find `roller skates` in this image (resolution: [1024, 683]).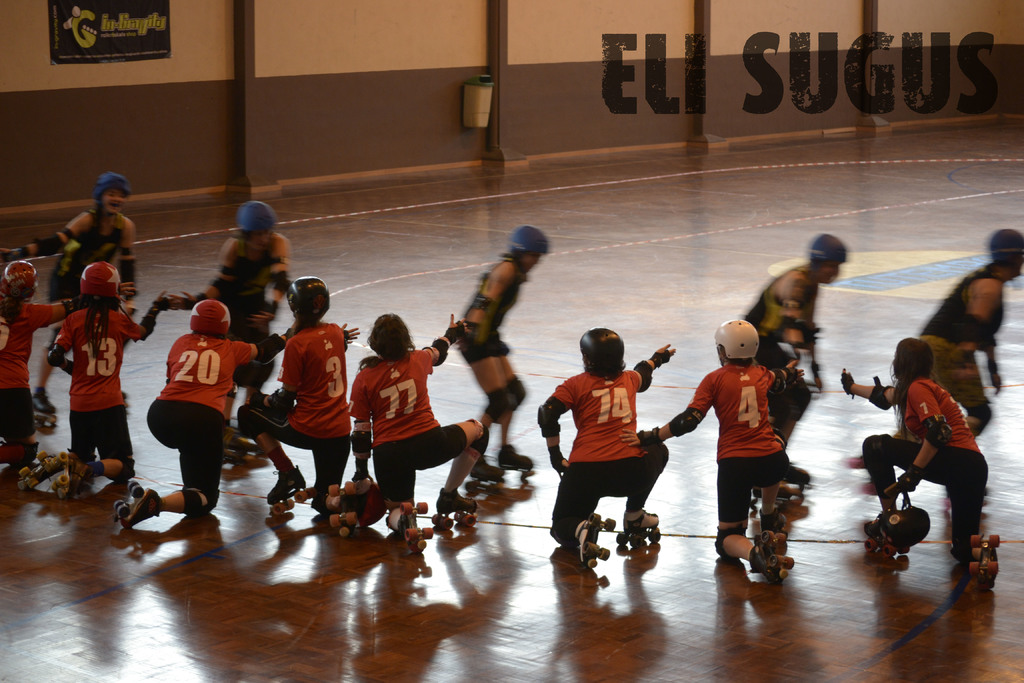
box(497, 442, 533, 478).
